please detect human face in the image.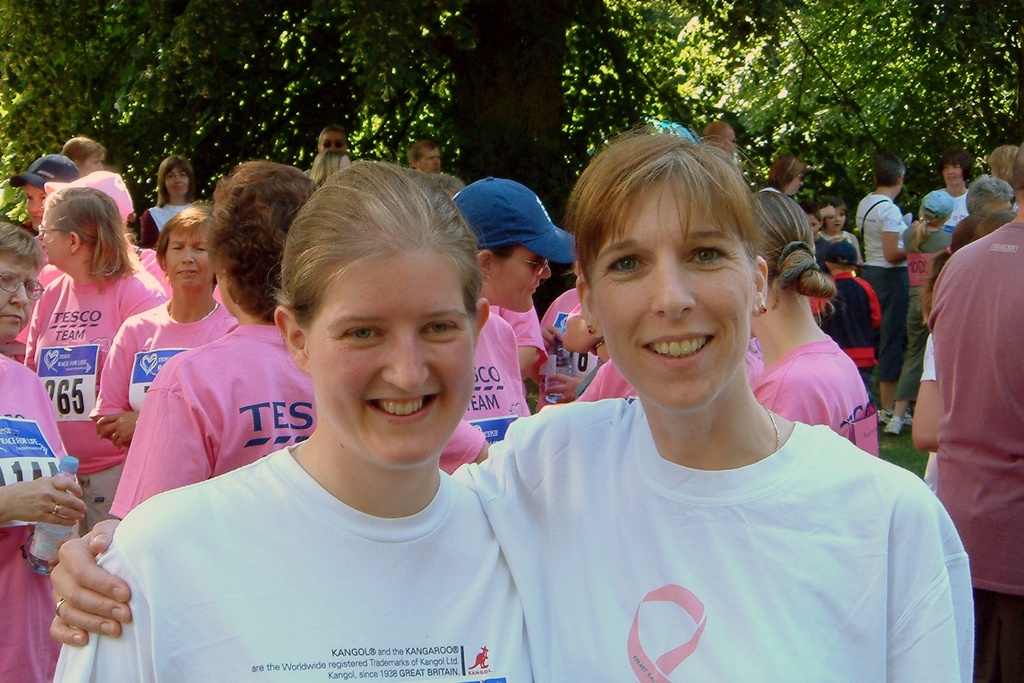
box=[24, 183, 44, 233].
